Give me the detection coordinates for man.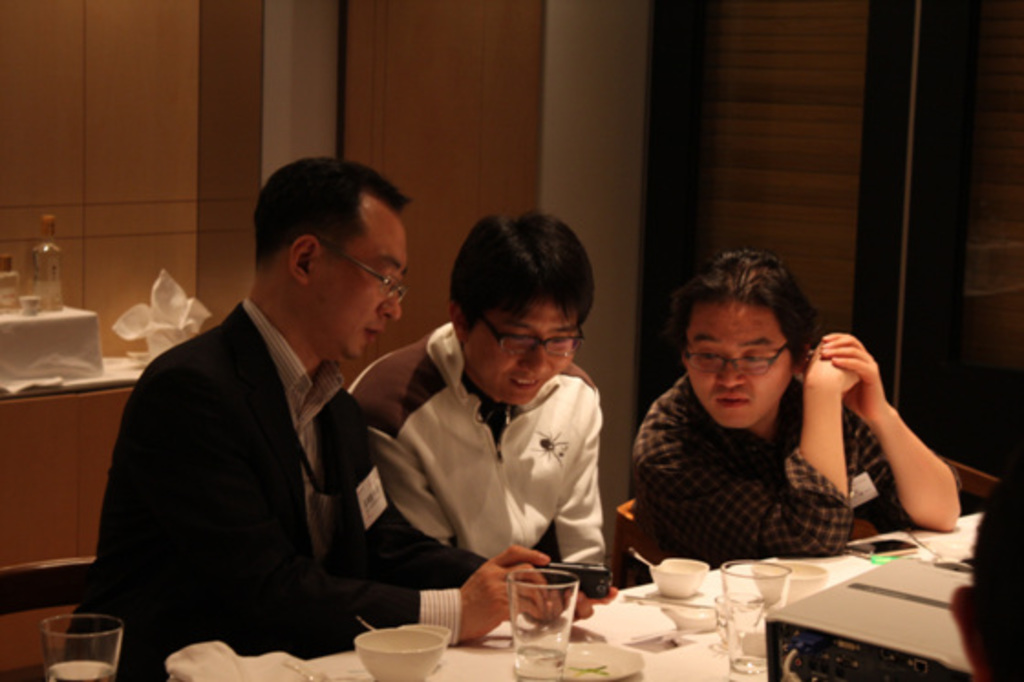
region(66, 155, 616, 680).
